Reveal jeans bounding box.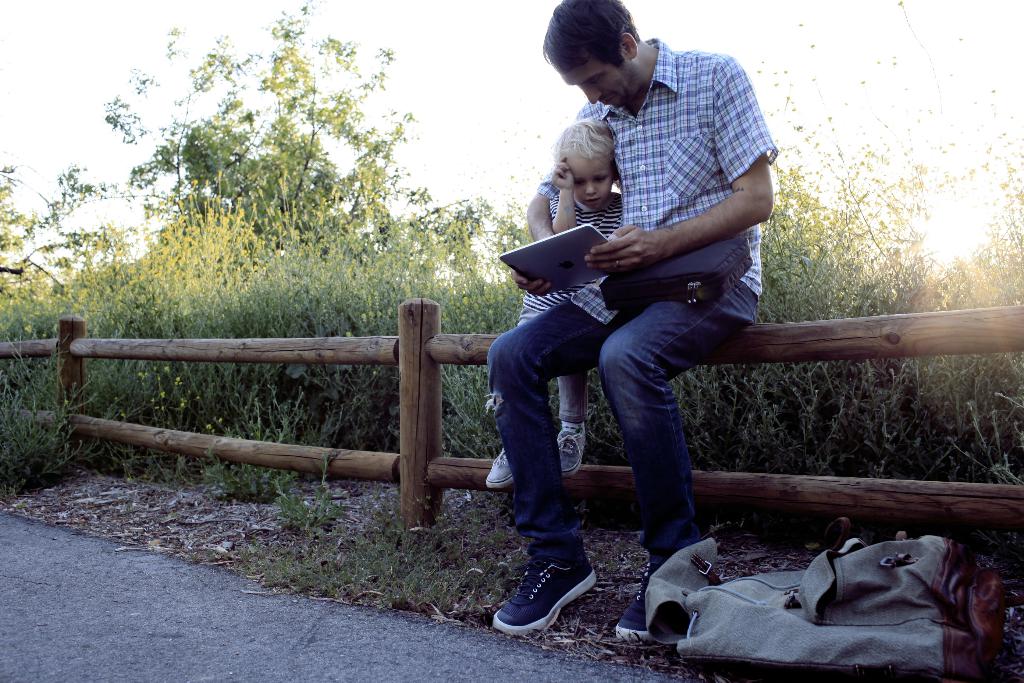
Revealed: (490,278,773,574).
